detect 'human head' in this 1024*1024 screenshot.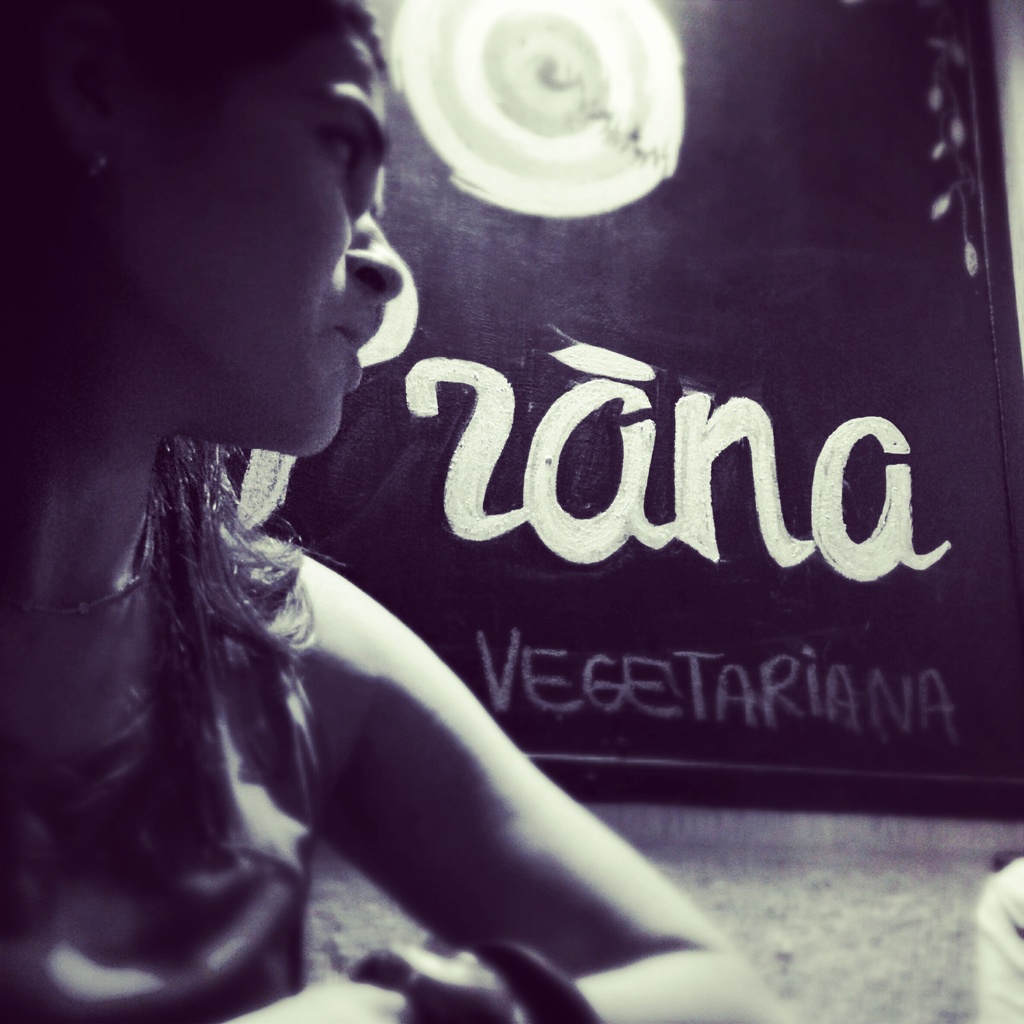
Detection: region(0, 0, 412, 451).
